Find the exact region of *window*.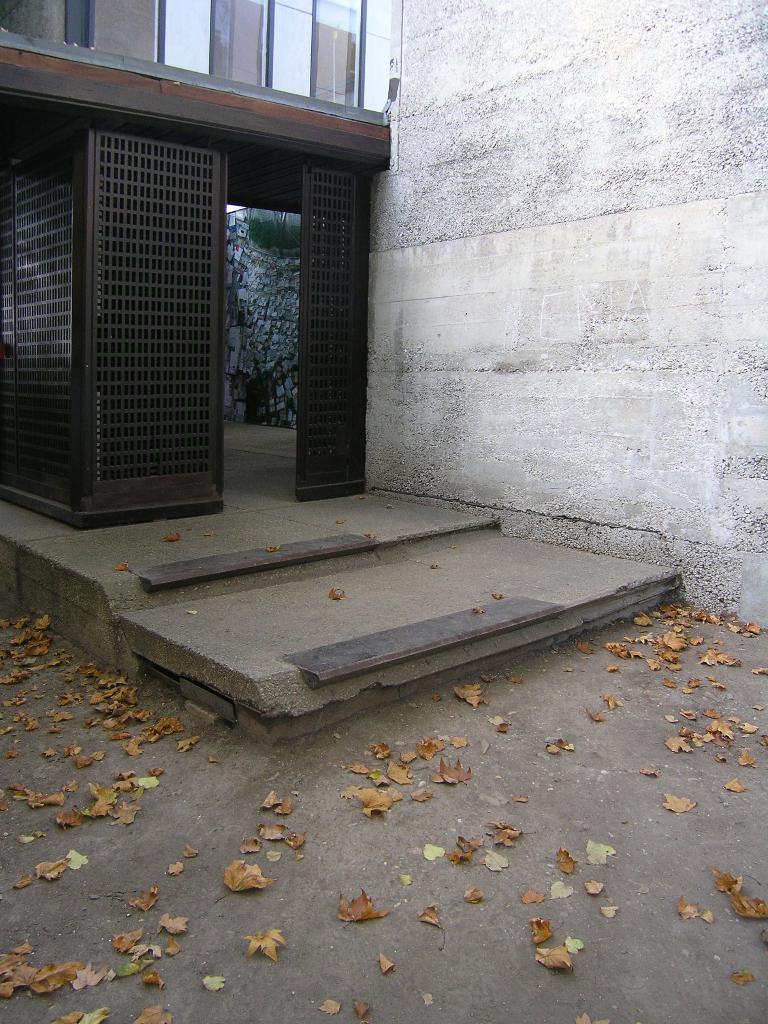
Exact region: <box>261,0,314,102</box>.
